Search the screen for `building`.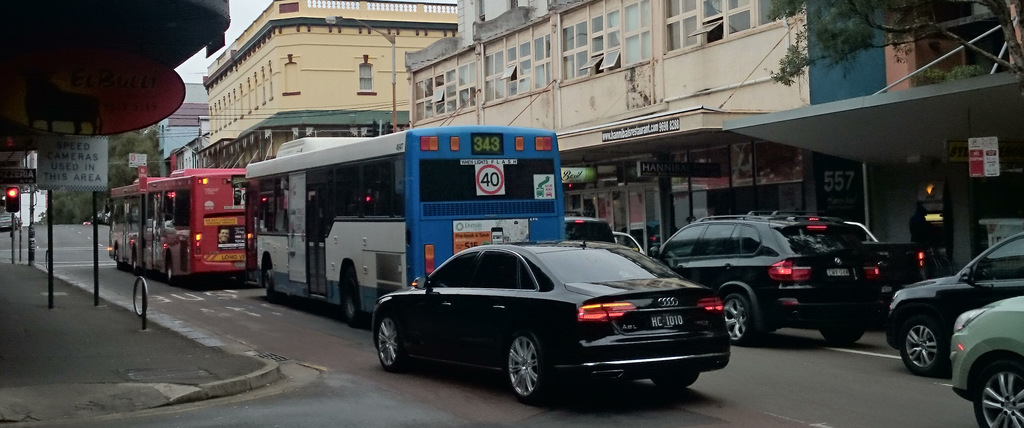
Found at box=[724, 0, 1023, 311].
